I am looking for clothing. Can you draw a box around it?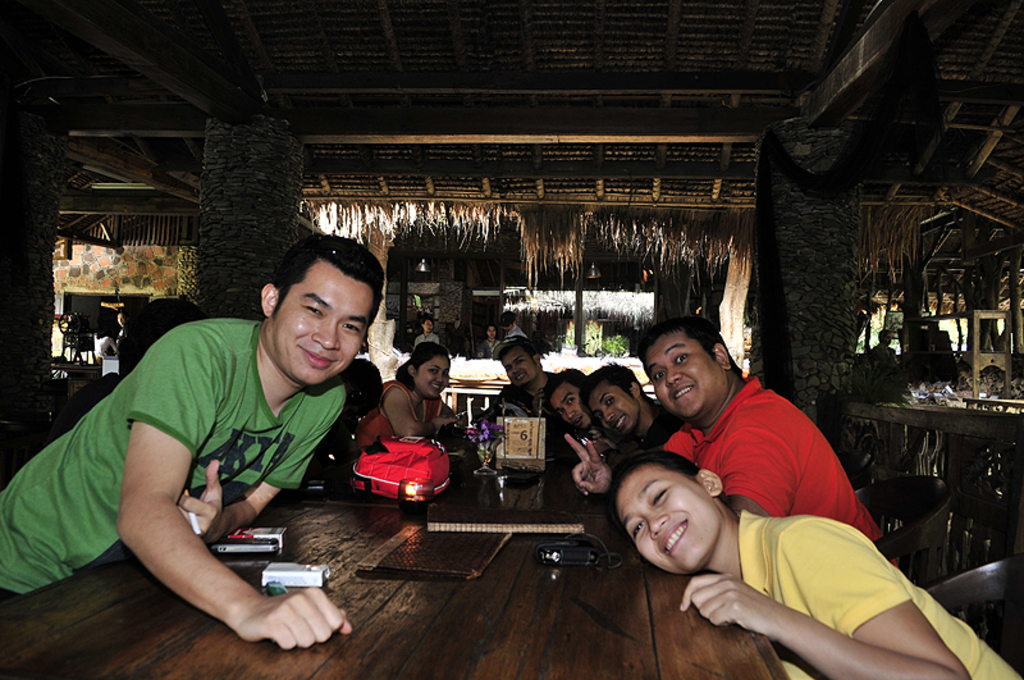
Sure, the bounding box is 65,297,380,630.
